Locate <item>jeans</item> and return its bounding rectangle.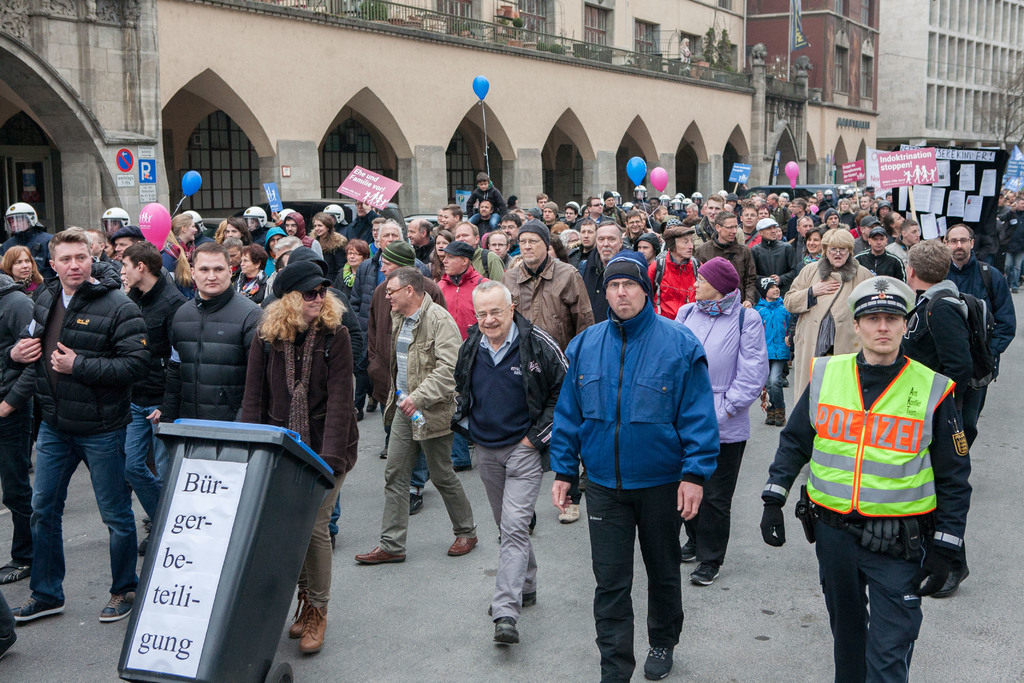
817/506/957/677.
